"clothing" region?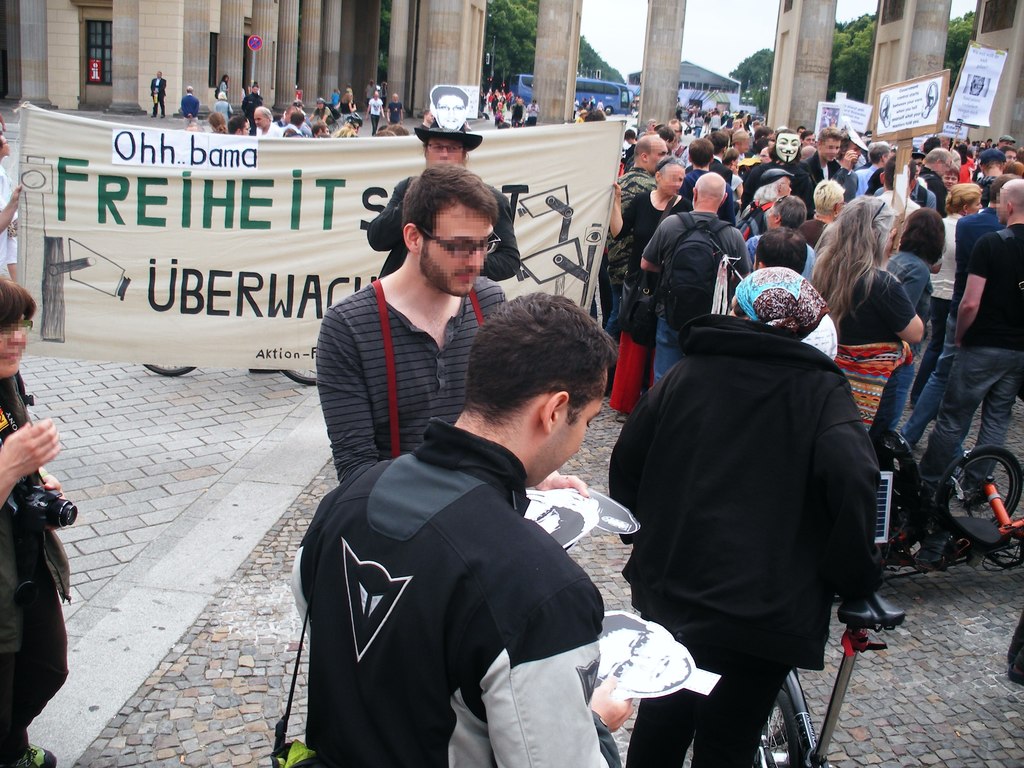
(left=0, top=372, right=73, bottom=767)
